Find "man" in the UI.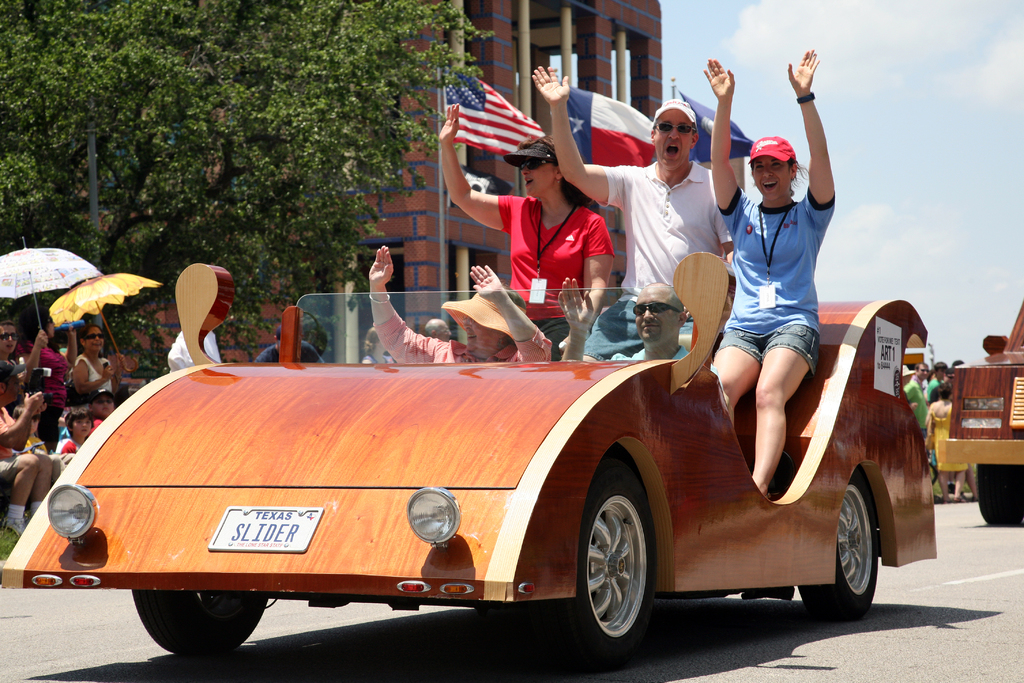
UI element at box(0, 364, 54, 536).
